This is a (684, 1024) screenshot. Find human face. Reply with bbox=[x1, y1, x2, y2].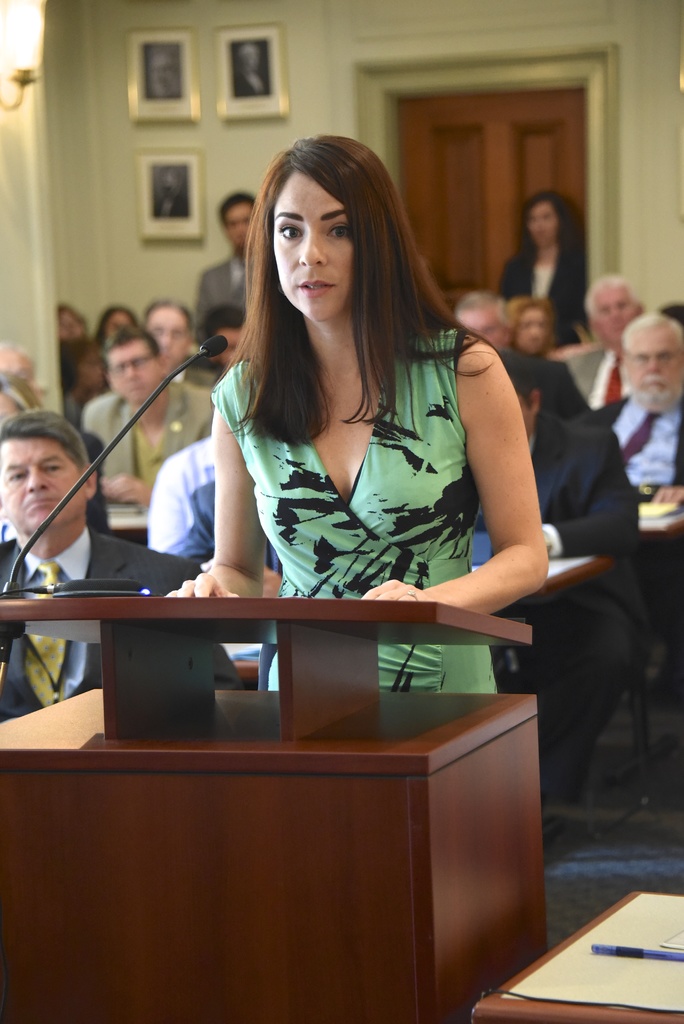
bbox=[0, 389, 28, 424].
